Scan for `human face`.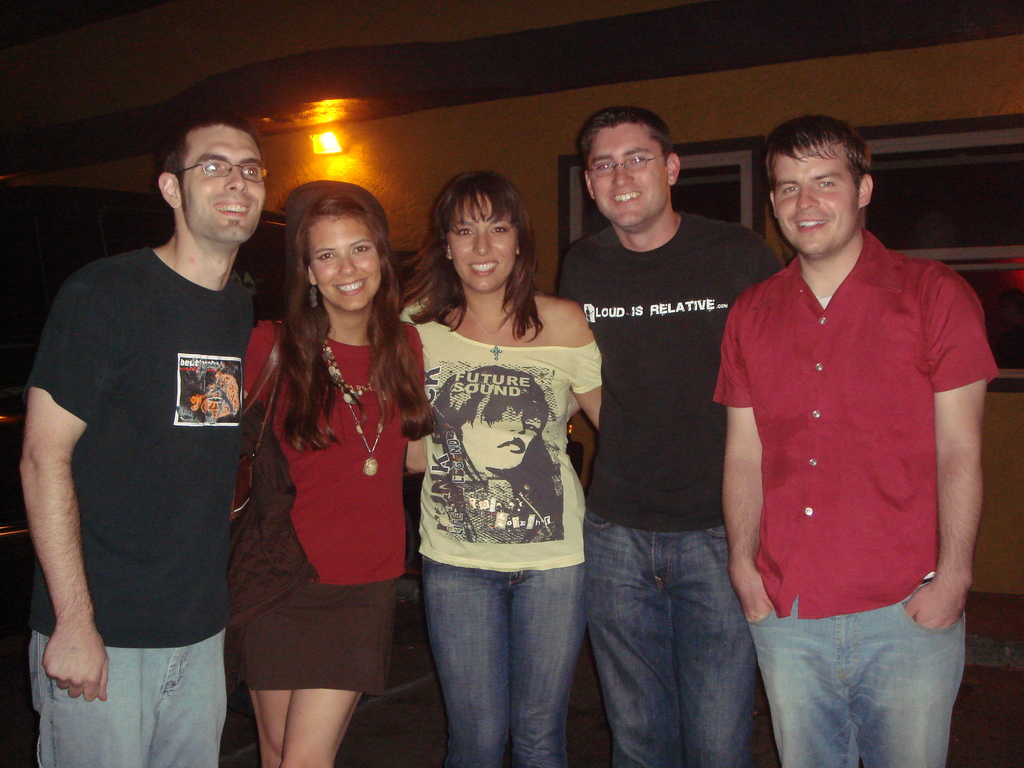
Scan result: 593:124:670:232.
